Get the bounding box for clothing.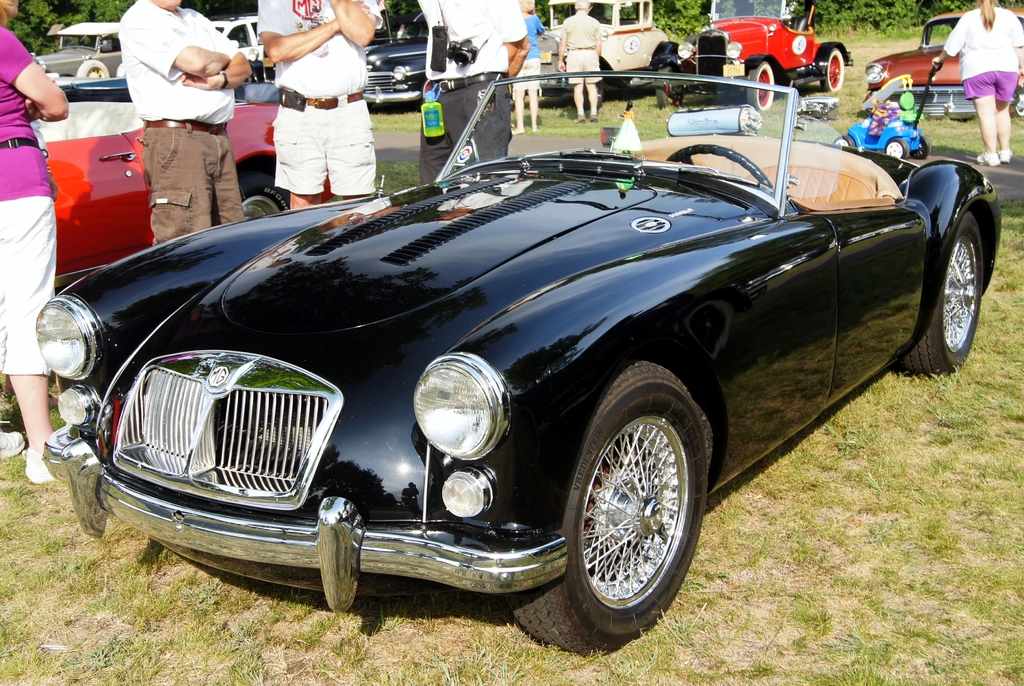
{"x1": 420, "y1": 0, "x2": 522, "y2": 191}.
